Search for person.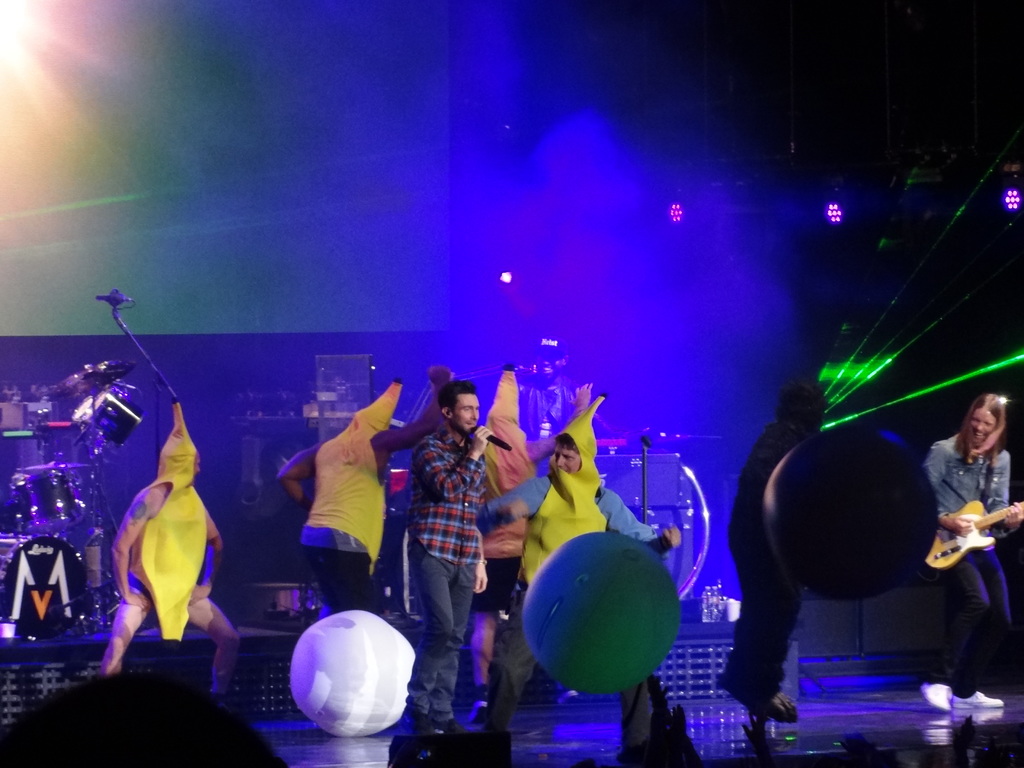
Found at <box>275,353,431,667</box>.
